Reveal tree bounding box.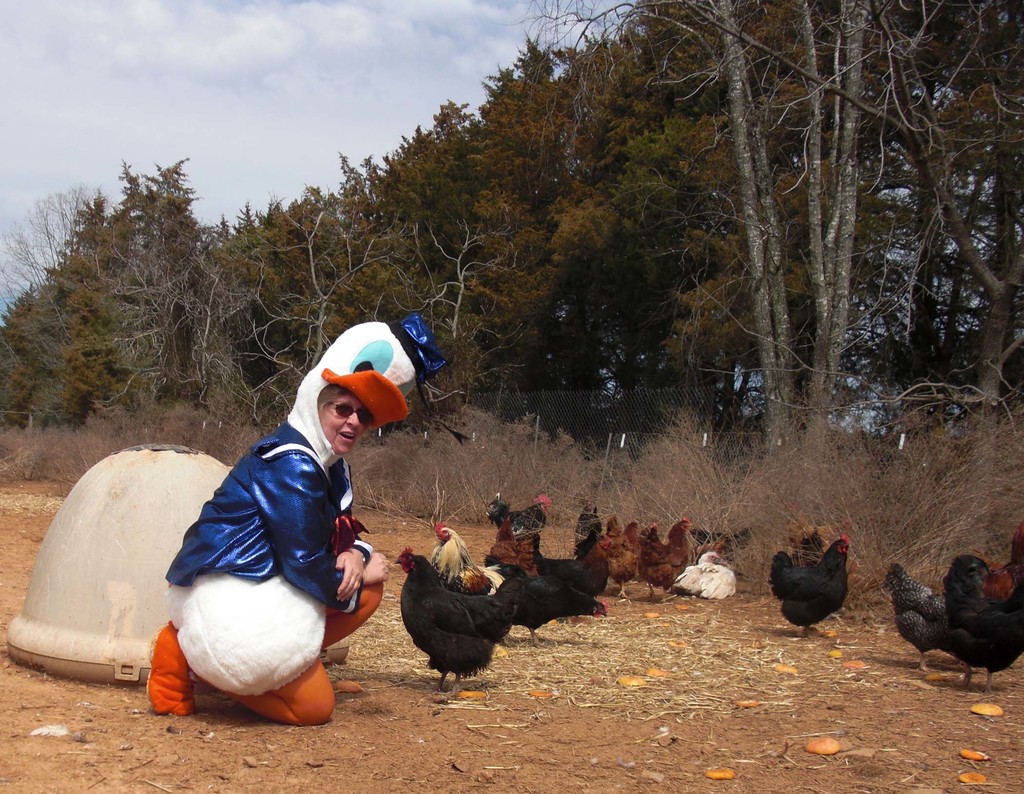
Revealed: (383,26,627,385).
